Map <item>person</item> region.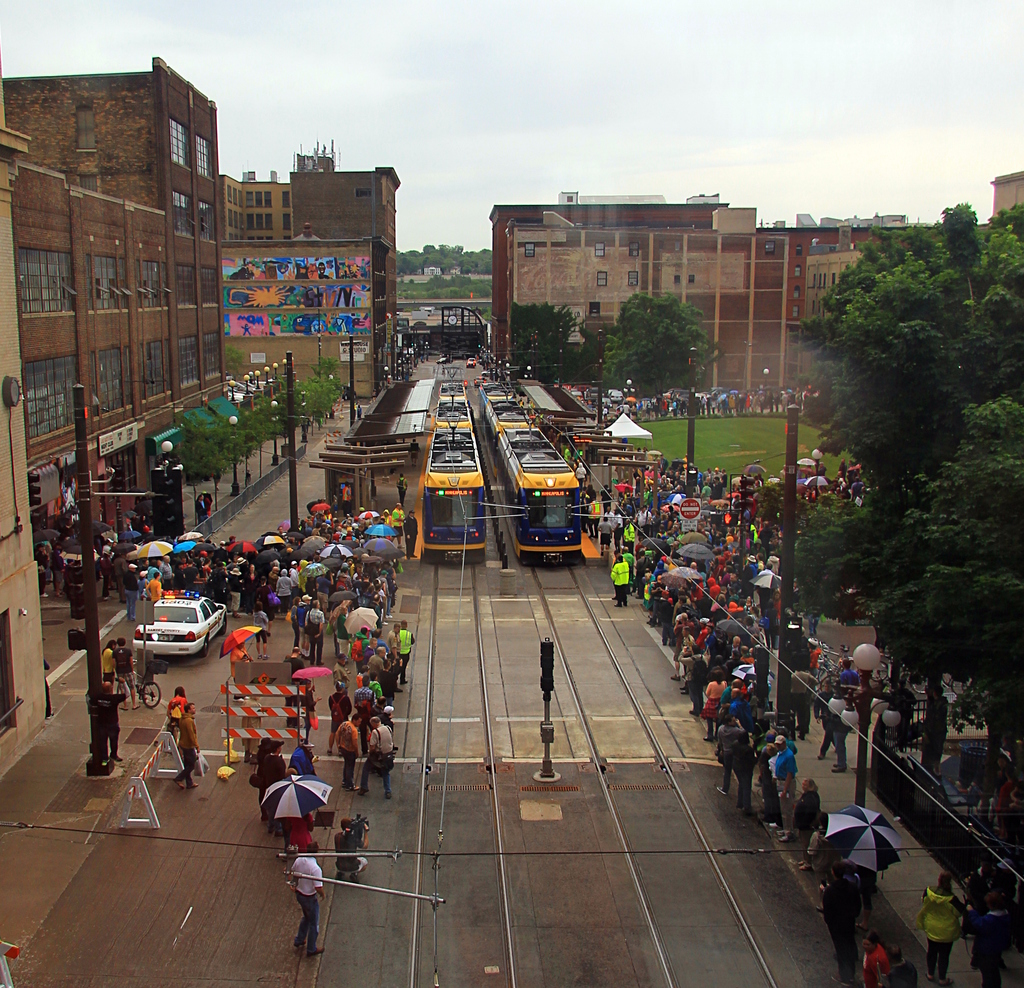
Mapped to [174,703,200,787].
